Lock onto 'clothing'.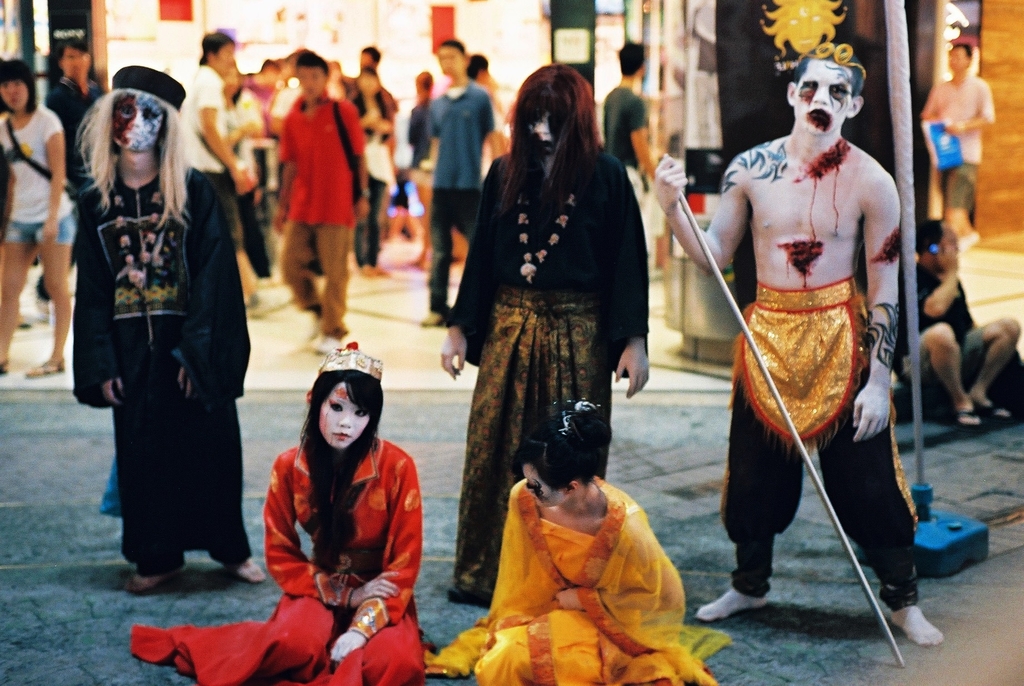
Locked: 0,104,74,250.
